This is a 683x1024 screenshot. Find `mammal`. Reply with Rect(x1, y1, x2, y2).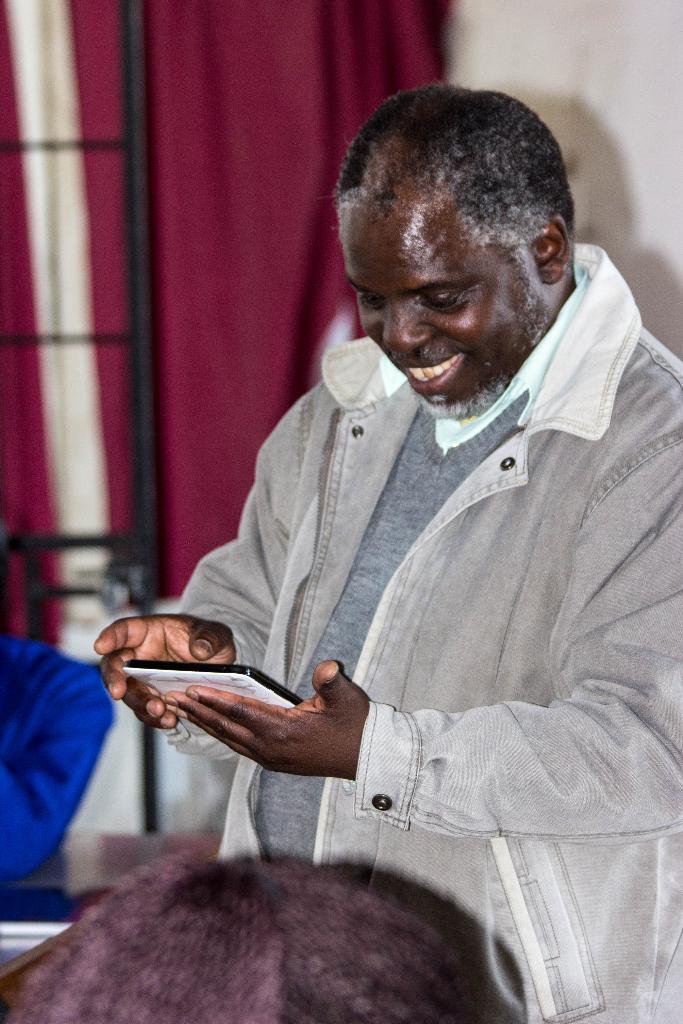
Rect(0, 855, 529, 1023).
